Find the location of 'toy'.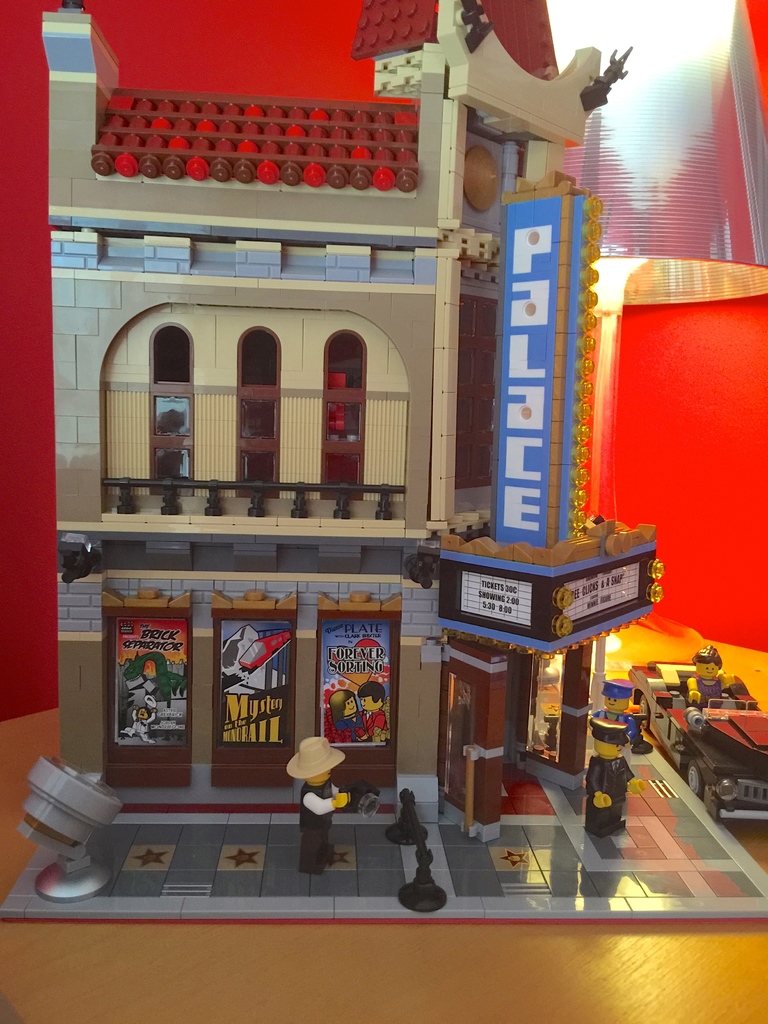
Location: (left=274, top=732, right=394, bottom=870).
